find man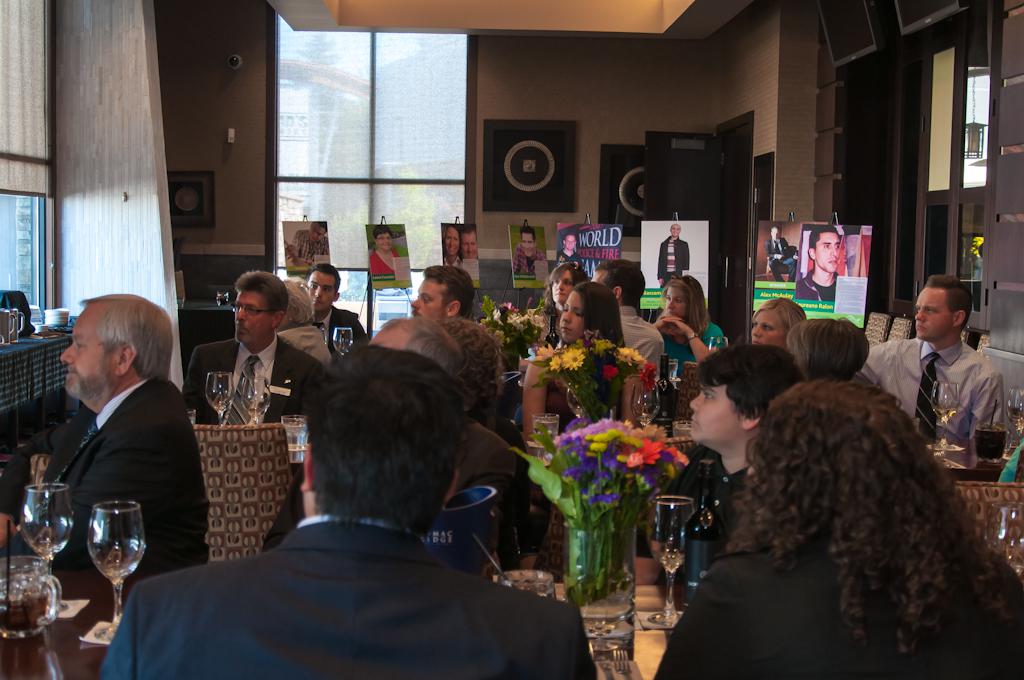
select_region(400, 269, 470, 323)
